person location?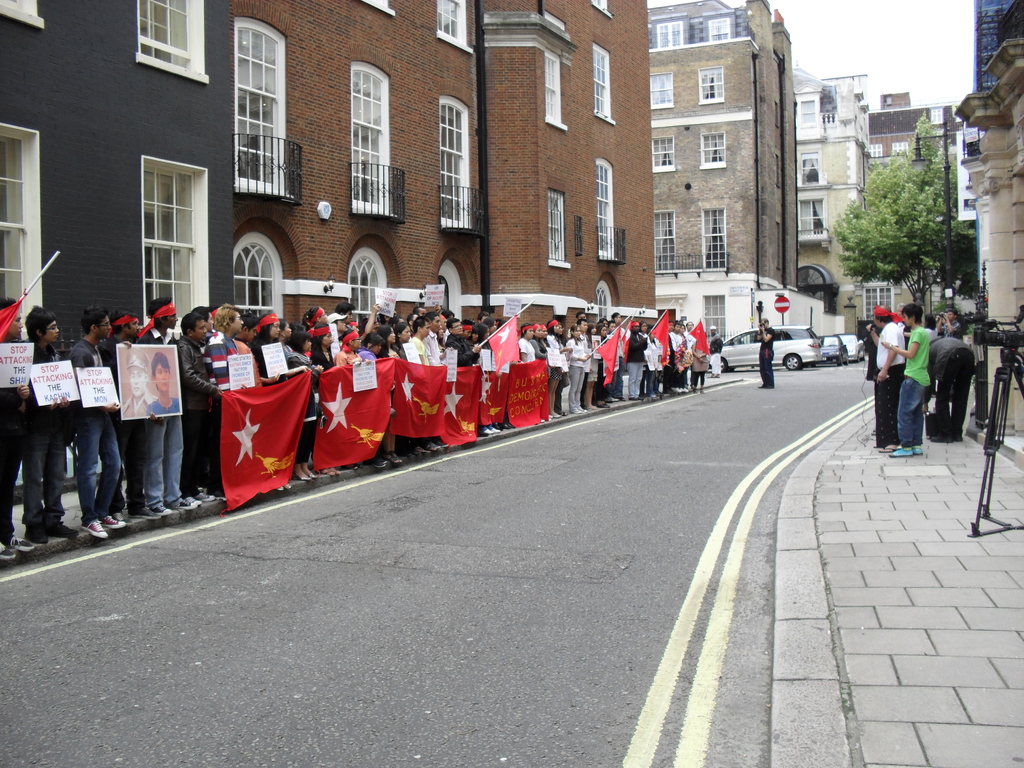
753:317:780:385
